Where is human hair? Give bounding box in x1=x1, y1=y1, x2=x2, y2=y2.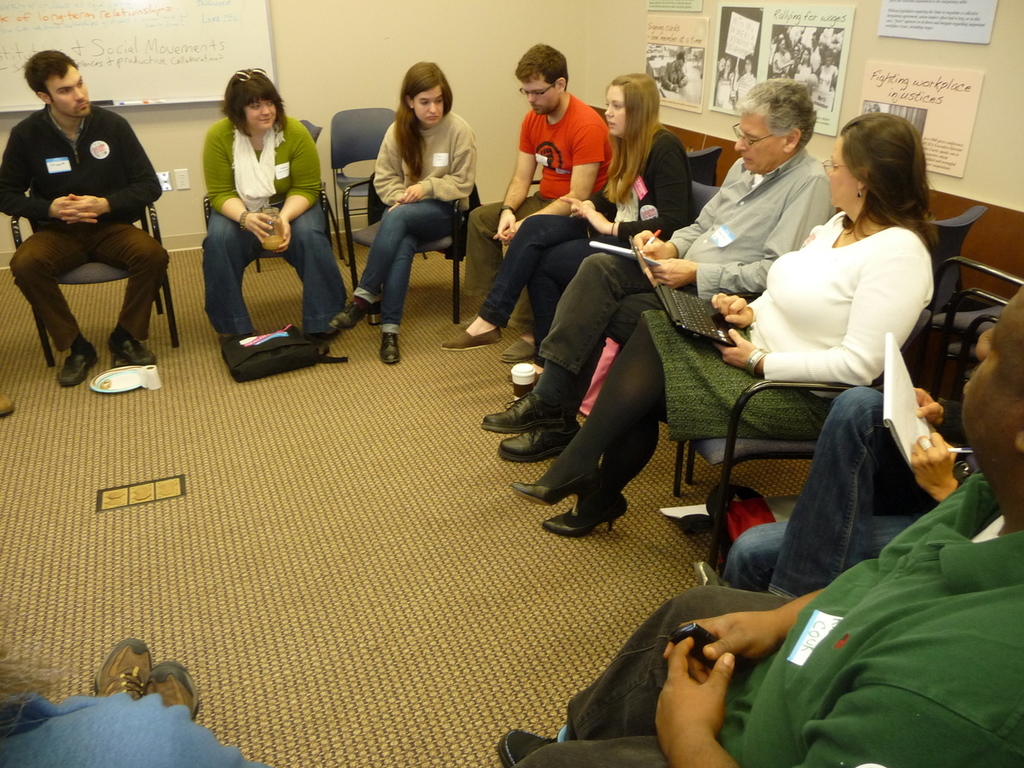
x1=25, y1=41, x2=77, y2=100.
